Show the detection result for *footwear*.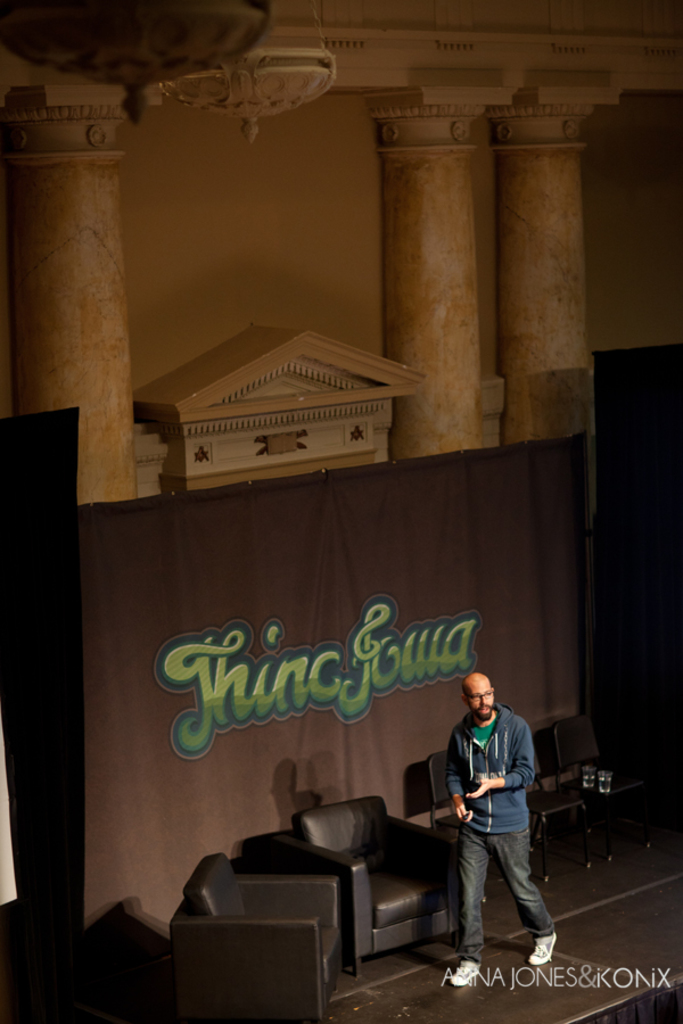
527/938/560/971.
